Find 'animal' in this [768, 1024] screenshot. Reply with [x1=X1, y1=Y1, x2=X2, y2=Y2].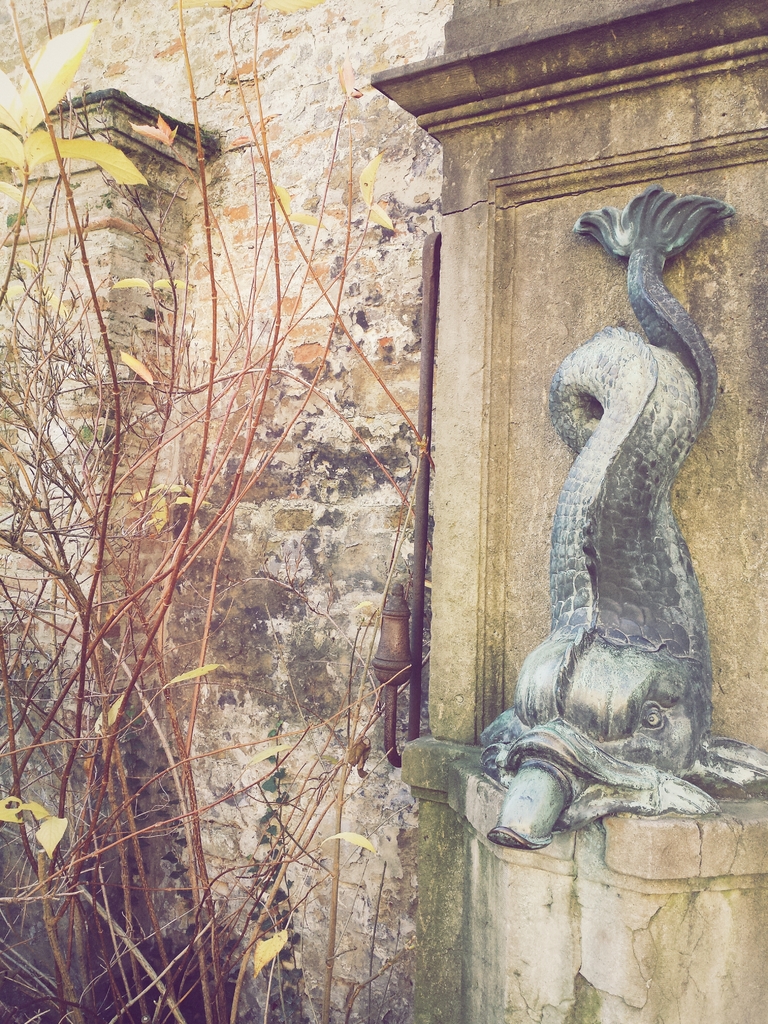
[x1=478, y1=180, x2=767, y2=860].
